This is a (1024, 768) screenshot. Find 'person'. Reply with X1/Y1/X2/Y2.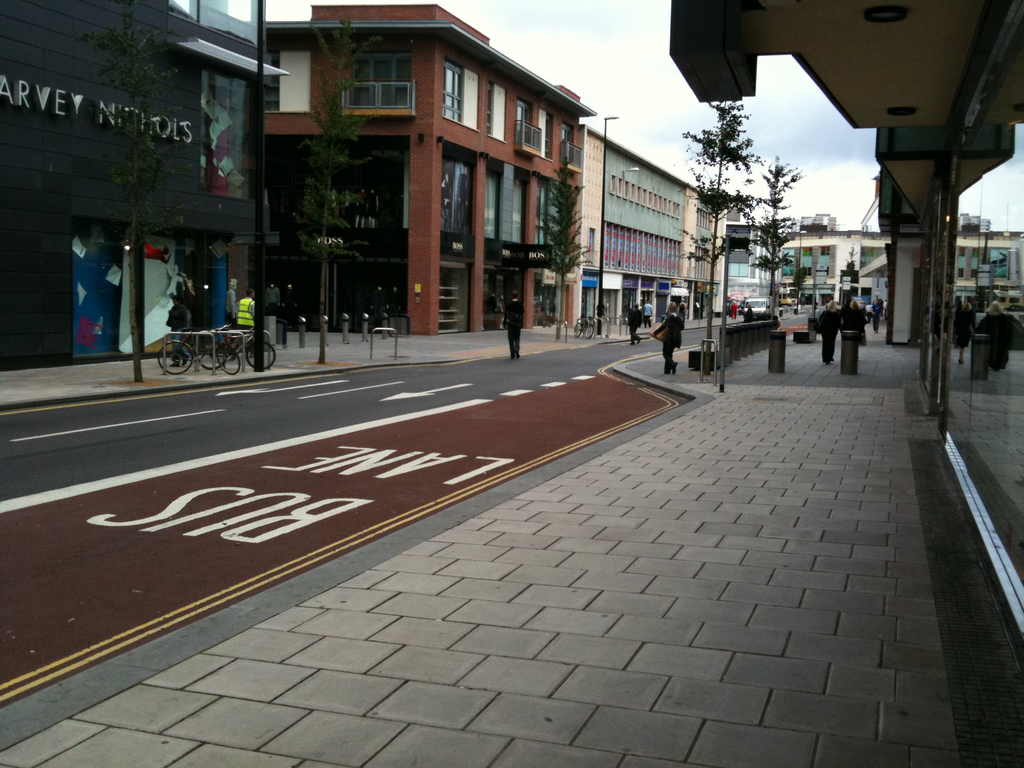
724/298/744/326.
